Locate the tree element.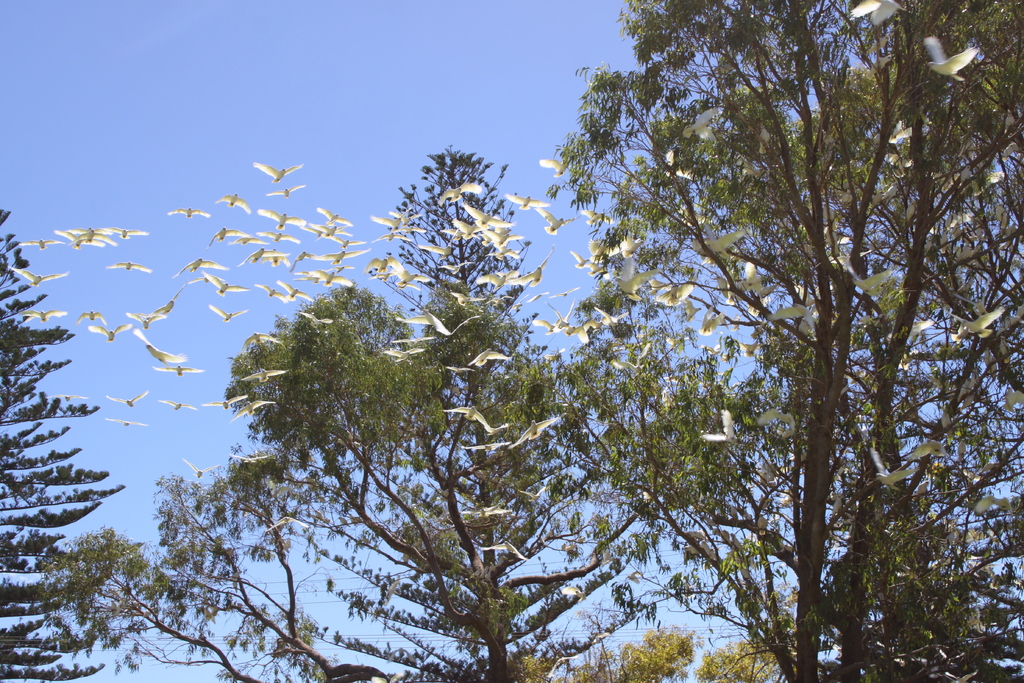
Element bbox: 542,19,977,612.
